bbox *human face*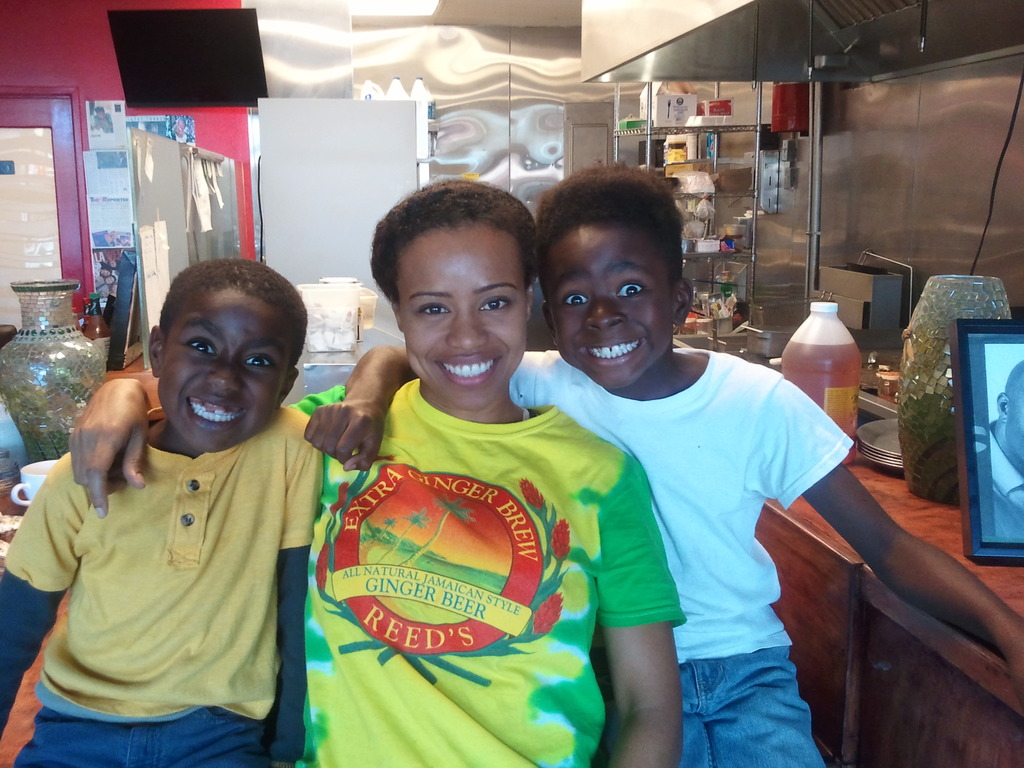
x1=399, y1=217, x2=530, y2=408
